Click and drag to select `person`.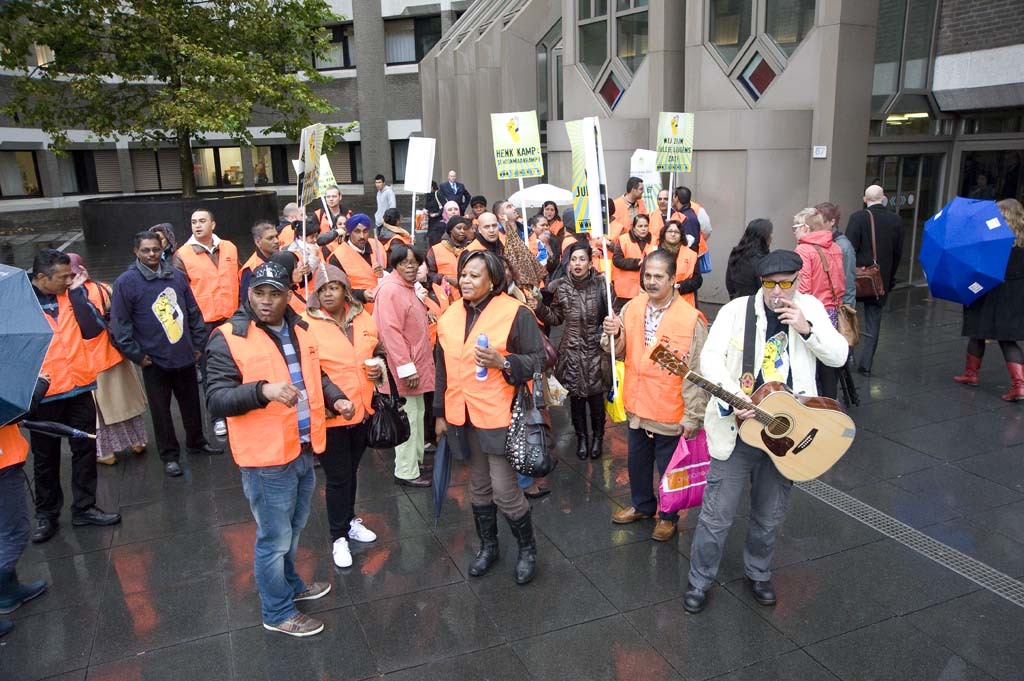
Selection: (x1=693, y1=272, x2=837, y2=607).
